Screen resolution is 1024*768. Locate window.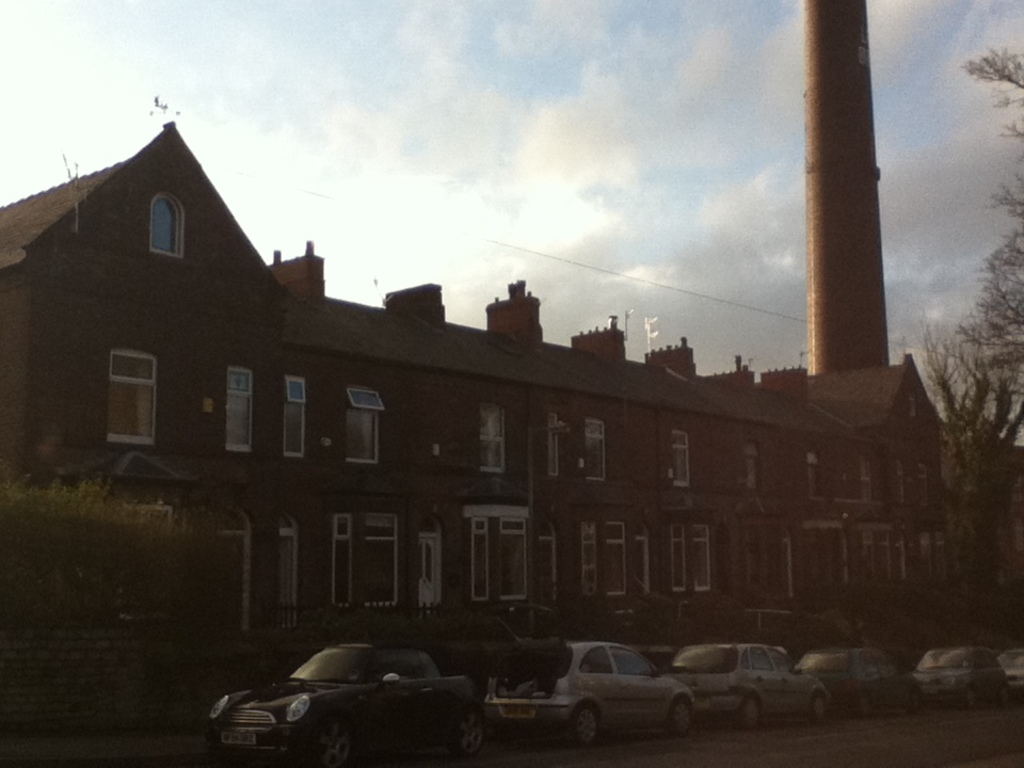
(left=145, top=195, right=189, bottom=261).
